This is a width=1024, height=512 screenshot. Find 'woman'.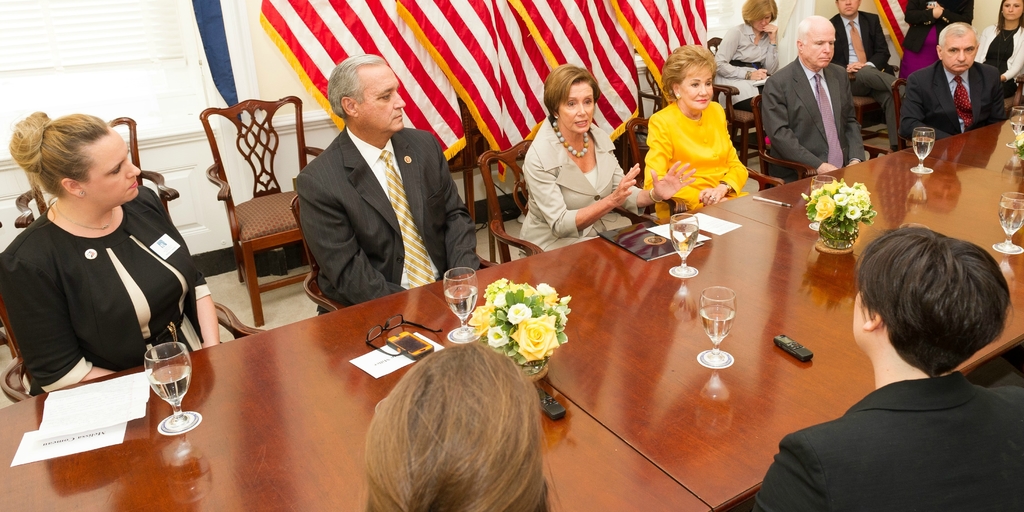
Bounding box: x1=505, y1=67, x2=641, y2=250.
